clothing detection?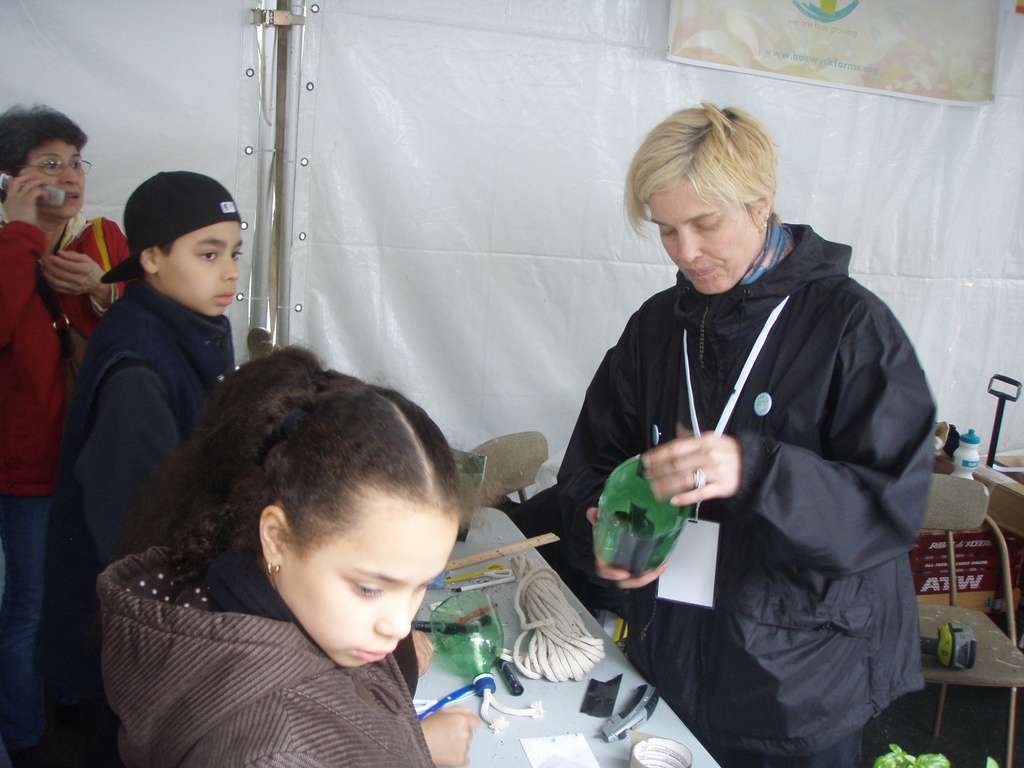
0 223 131 767
